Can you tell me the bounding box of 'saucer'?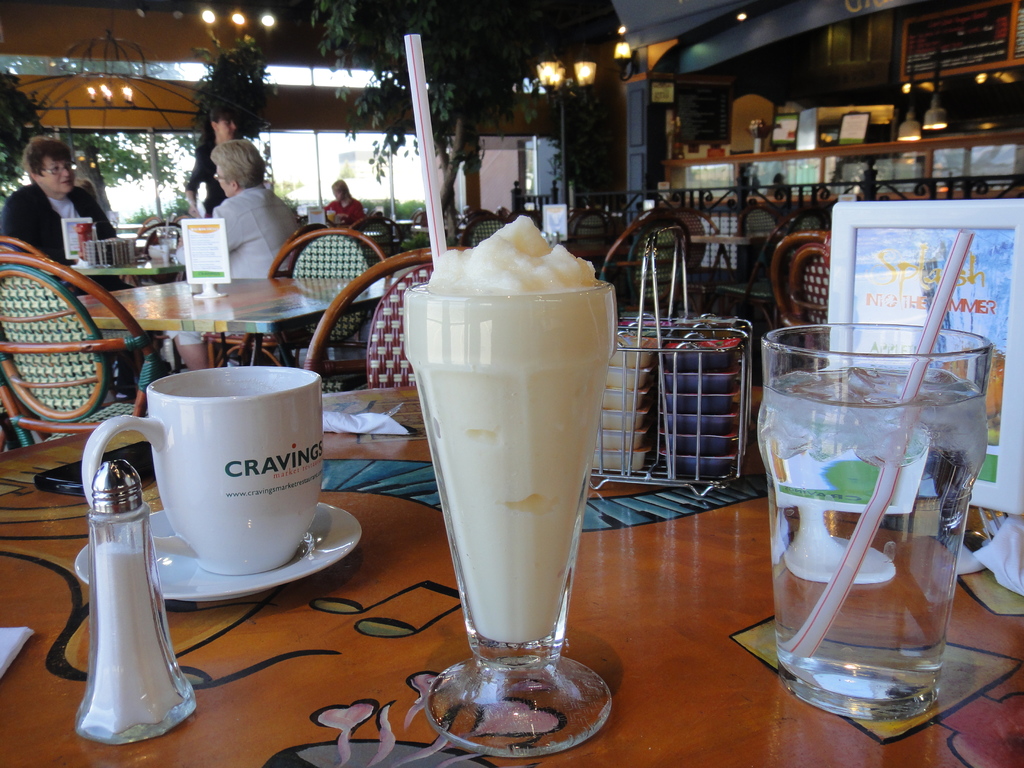
[75,497,365,599].
